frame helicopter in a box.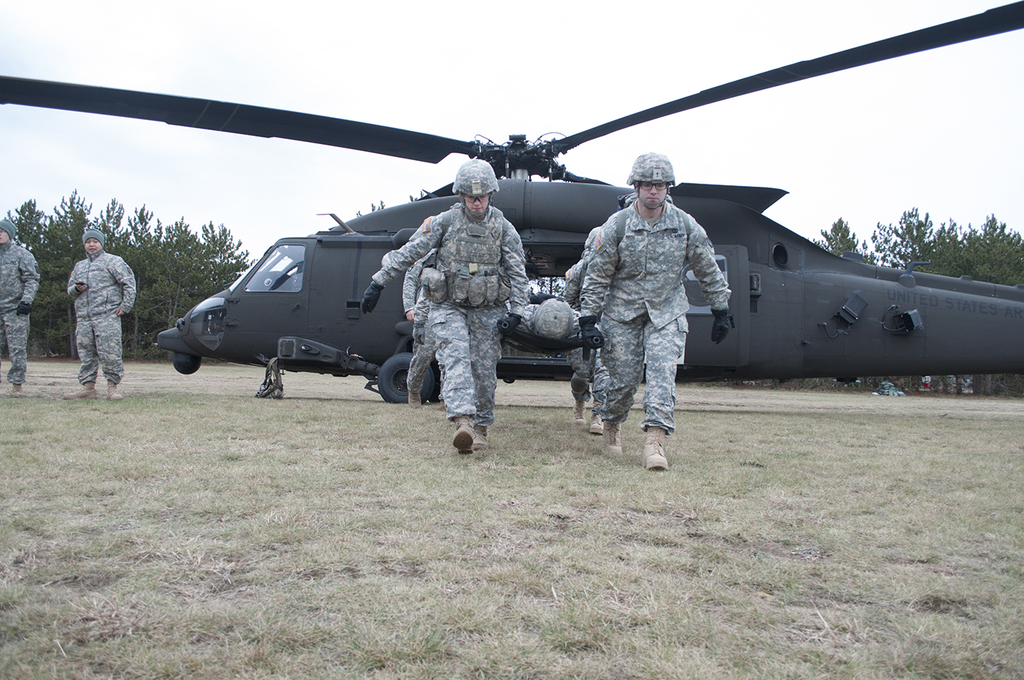
x1=0 y1=29 x2=1023 y2=412.
